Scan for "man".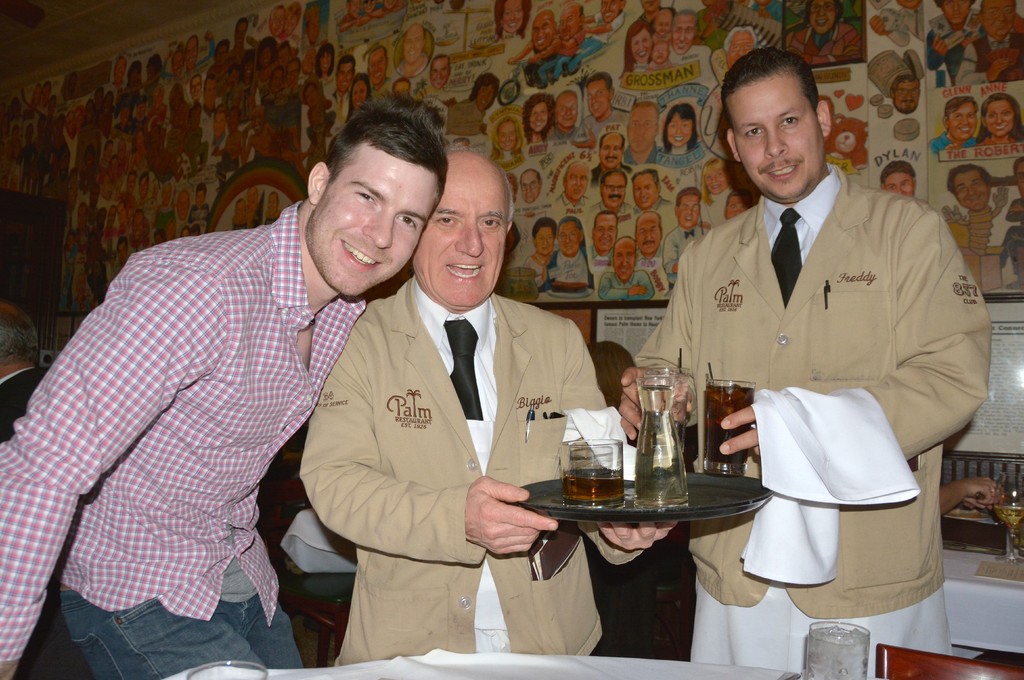
Scan result: (left=948, top=165, right=991, bottom=211).
